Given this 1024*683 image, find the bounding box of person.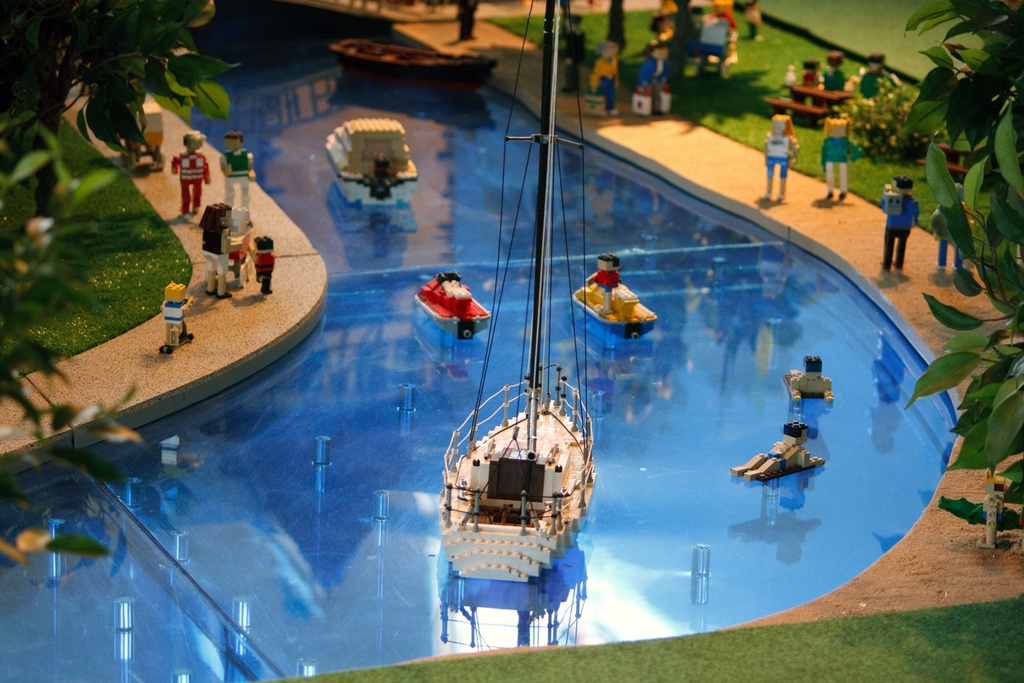
879/173/924/270.
